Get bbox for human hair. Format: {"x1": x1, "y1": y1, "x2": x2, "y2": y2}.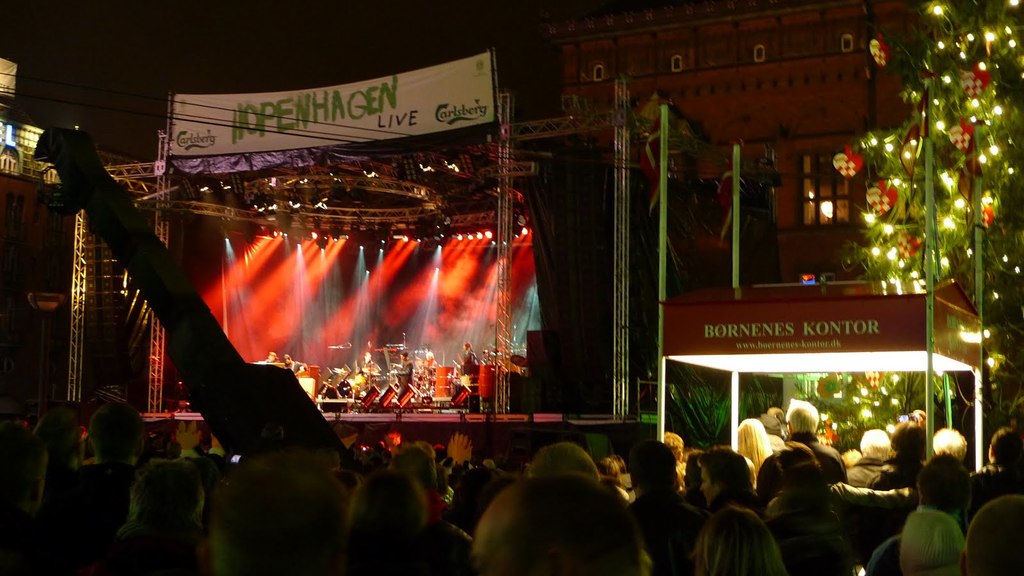
{"x1": 733, "y1": 420, "x2": 768, "y2": 465}.
